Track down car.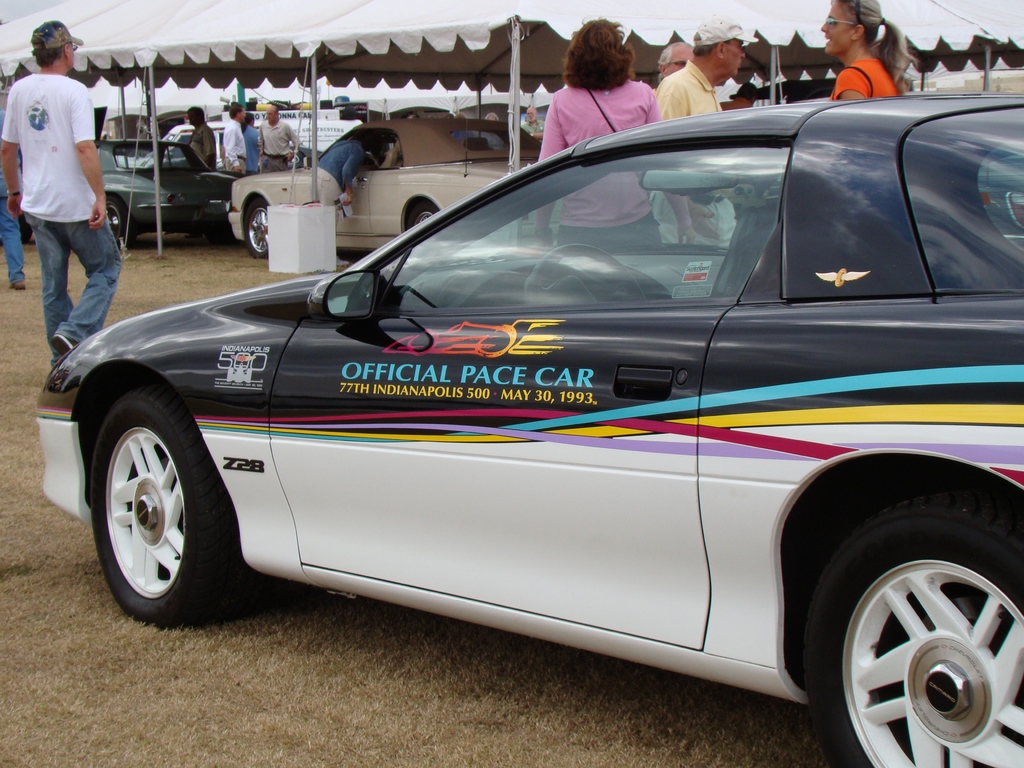
Tracked to 31 92 1023 767.
